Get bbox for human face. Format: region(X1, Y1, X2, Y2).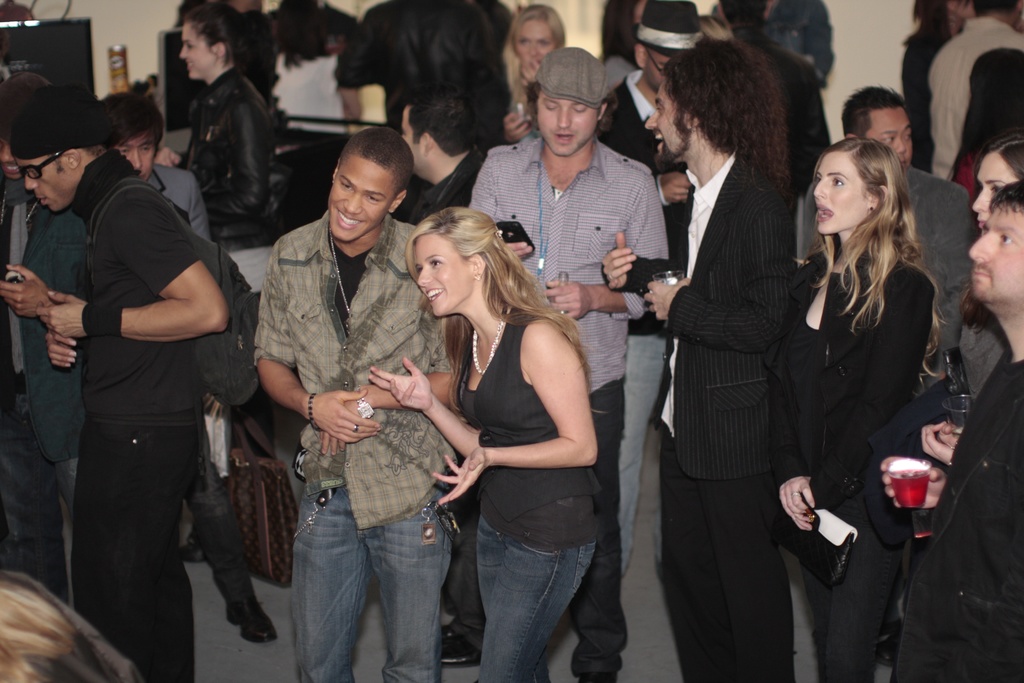
region(412, 231, 476, 316).
